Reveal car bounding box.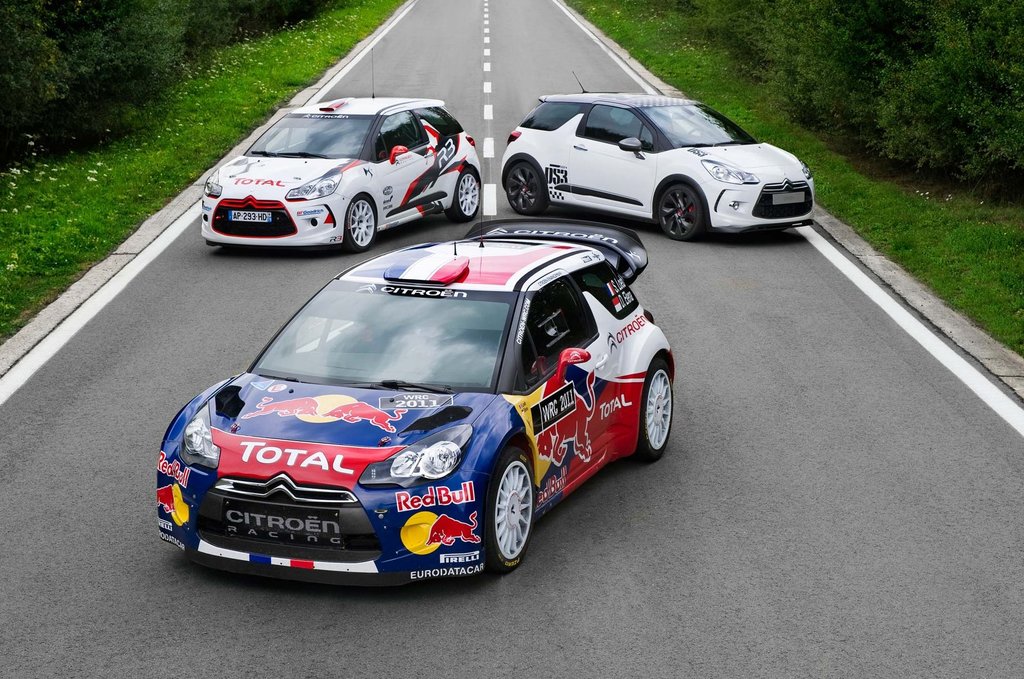
Revealed: (477, 80, 823, 243).
